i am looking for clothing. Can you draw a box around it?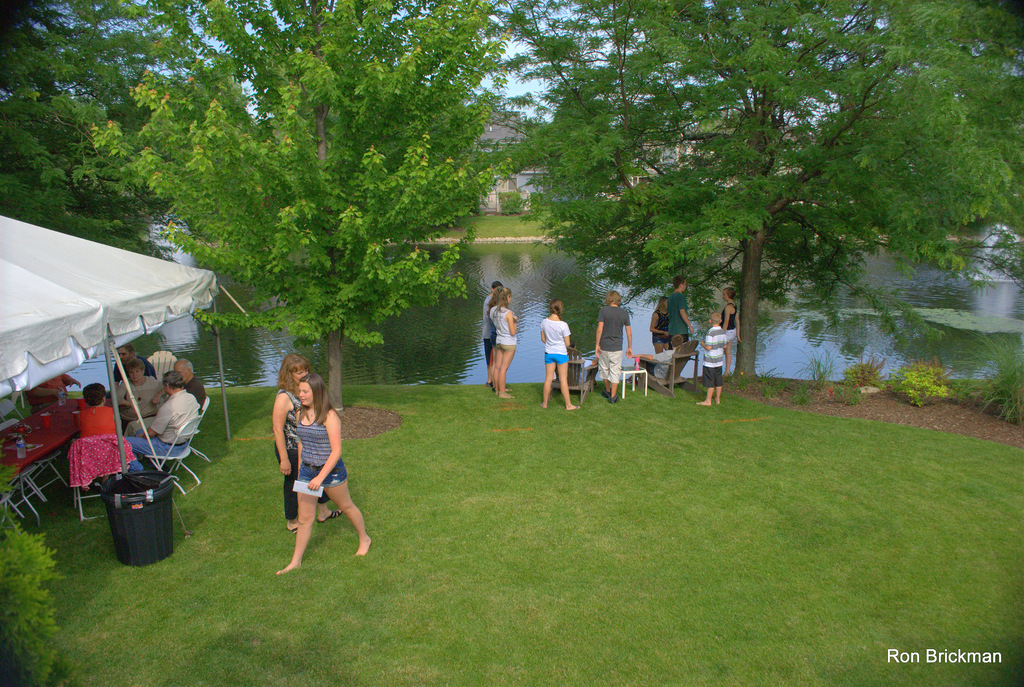
Sure, the bounding box is bbox(666, 286, 692, 338).
